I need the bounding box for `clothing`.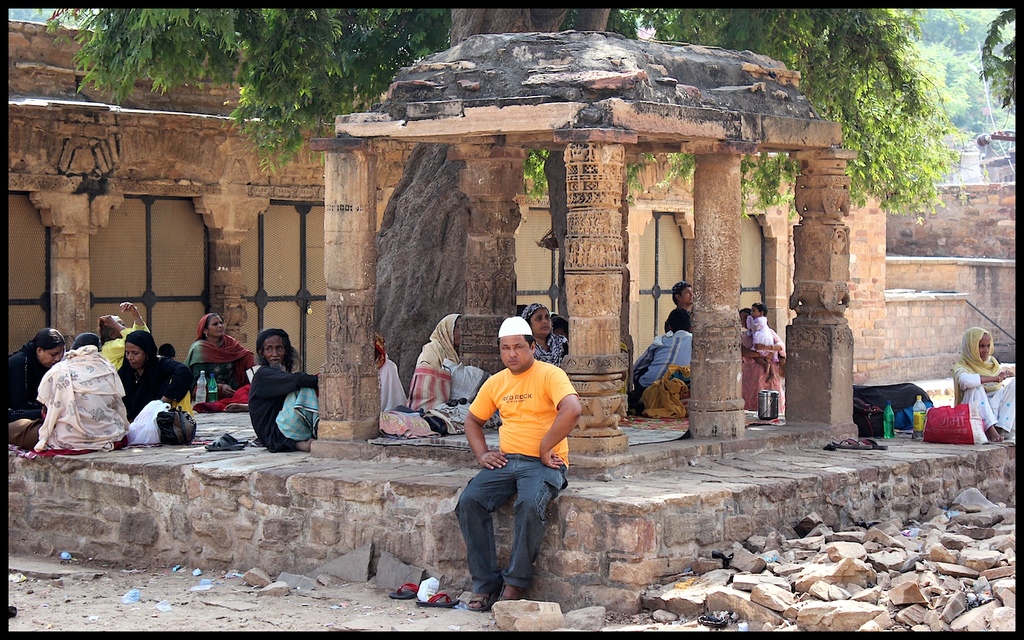
Here it is: select_region(105, 329, 127, 366).
